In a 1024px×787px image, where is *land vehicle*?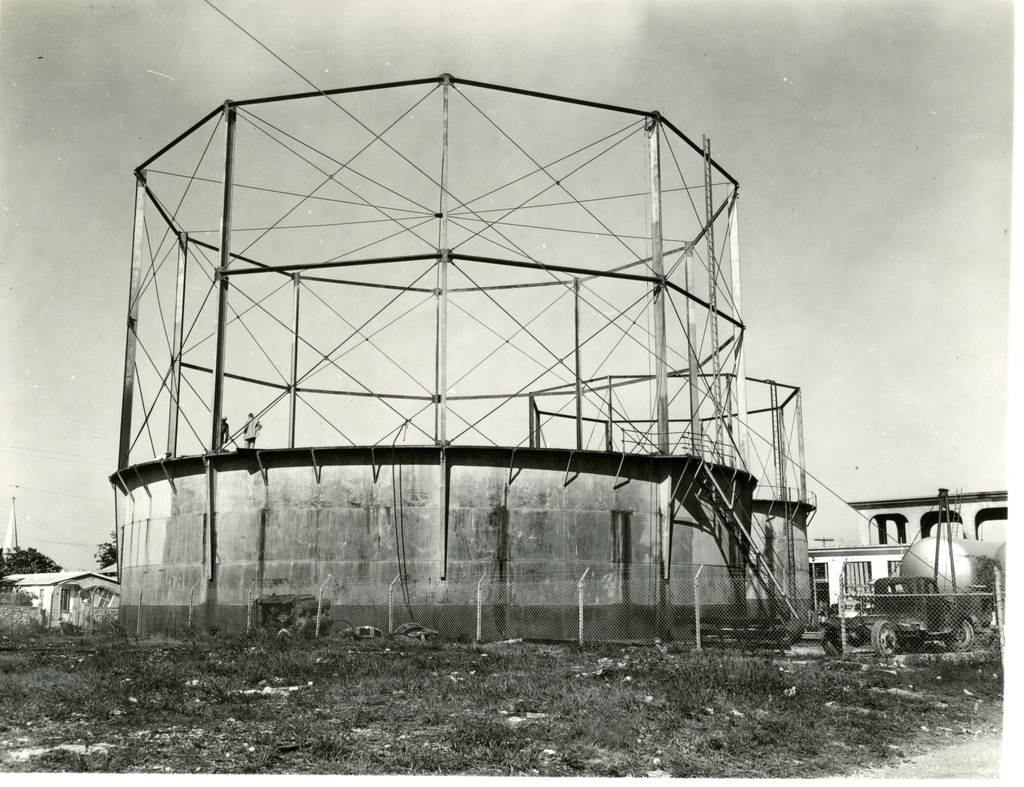
box=[818, 487, 979, 657].
